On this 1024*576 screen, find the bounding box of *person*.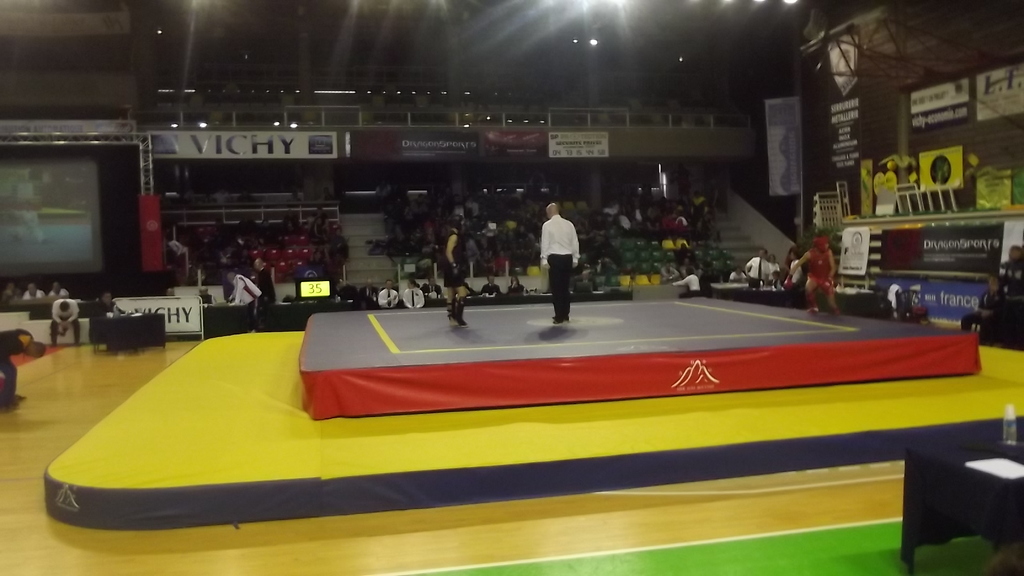
Bounding box: bbox(250, 253, 276, 329).
